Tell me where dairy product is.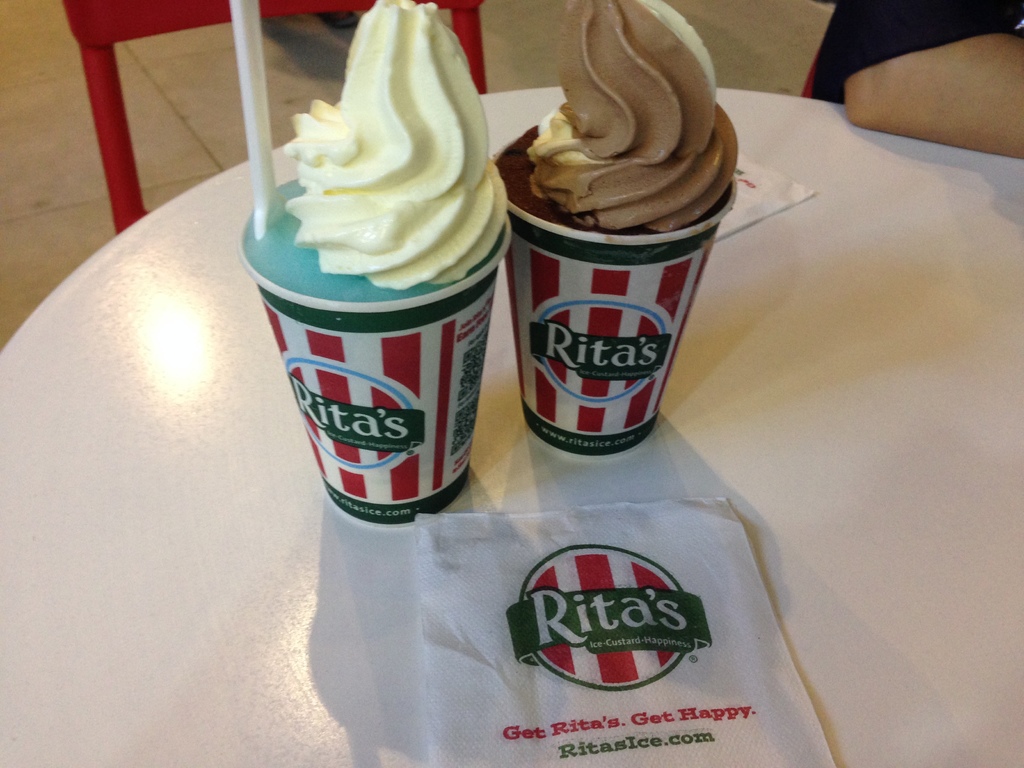
dairy product is at (x1=516, y1=0, x2=728, y2=236).
